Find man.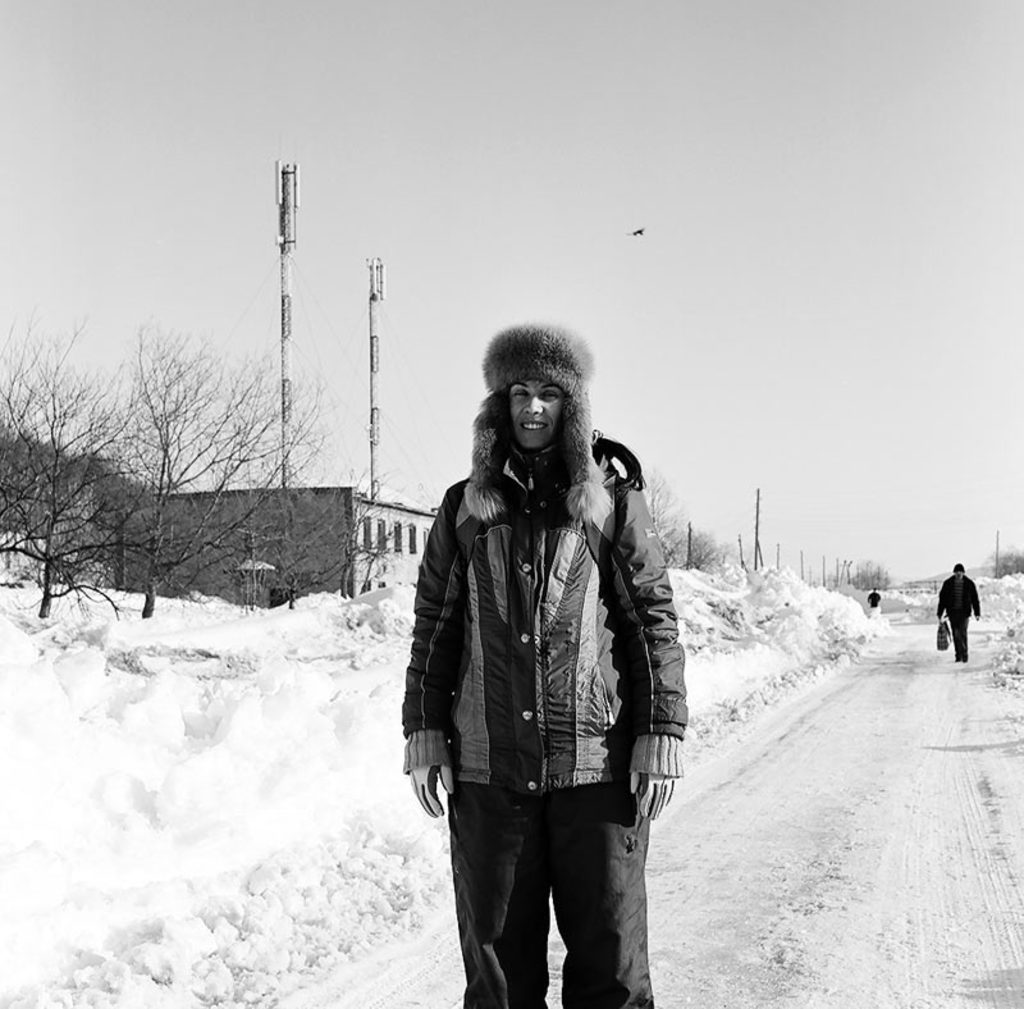
x1=361 y1=319 x2=618 y2=976.
